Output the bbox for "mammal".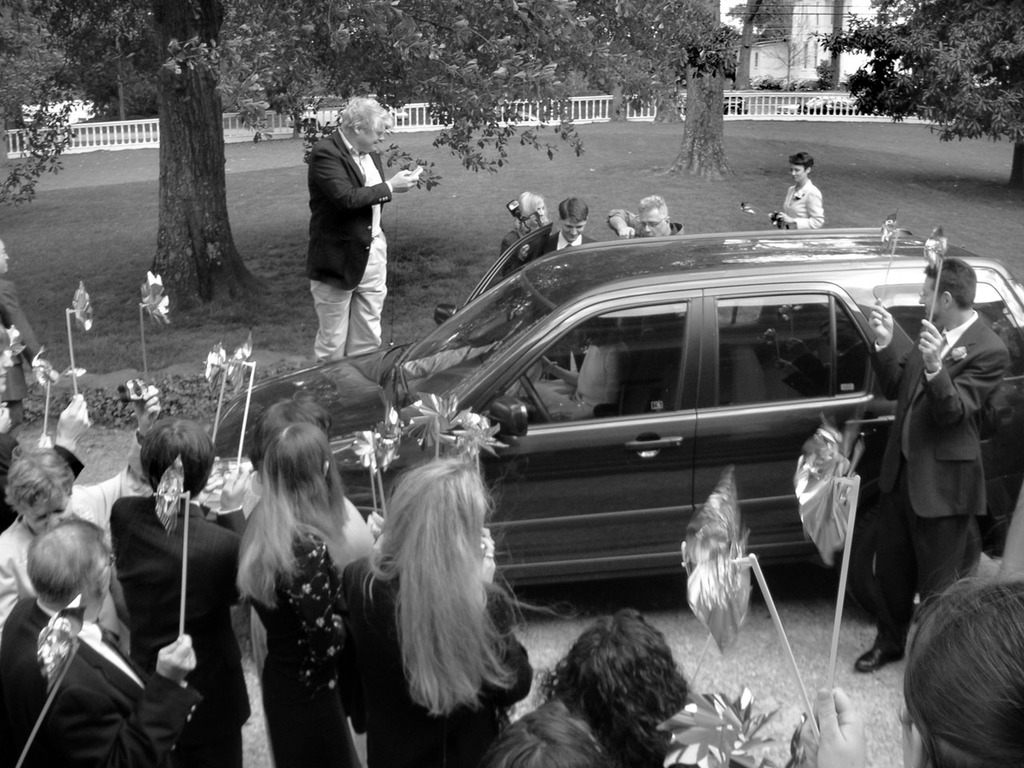
(0,382,160,620).
